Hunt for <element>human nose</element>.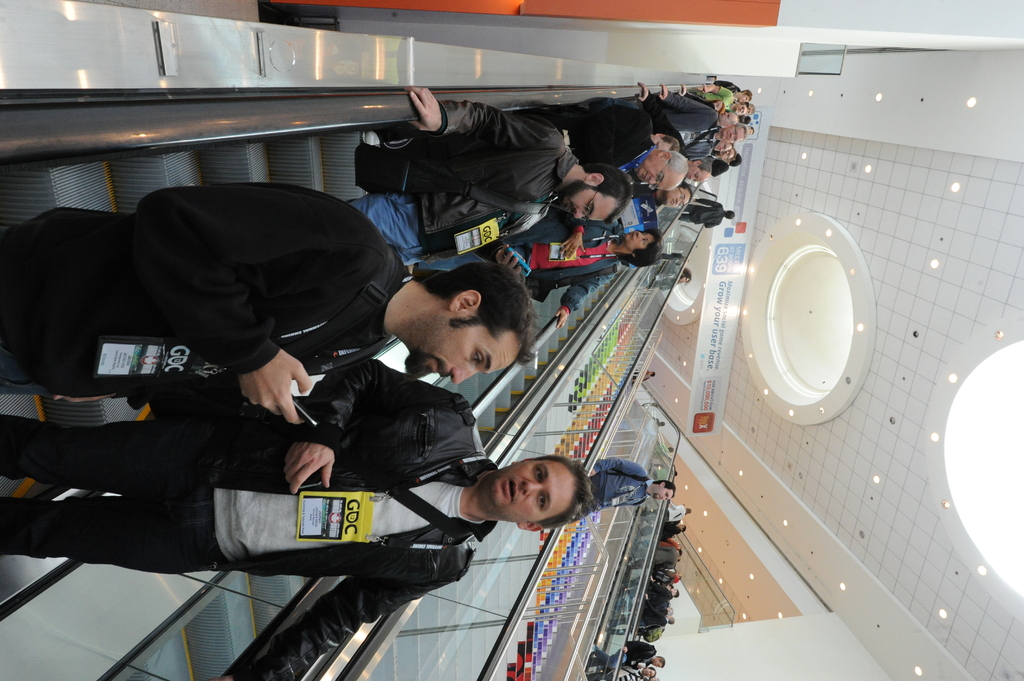
Hunted down at box(575, 206, 586, 219).
